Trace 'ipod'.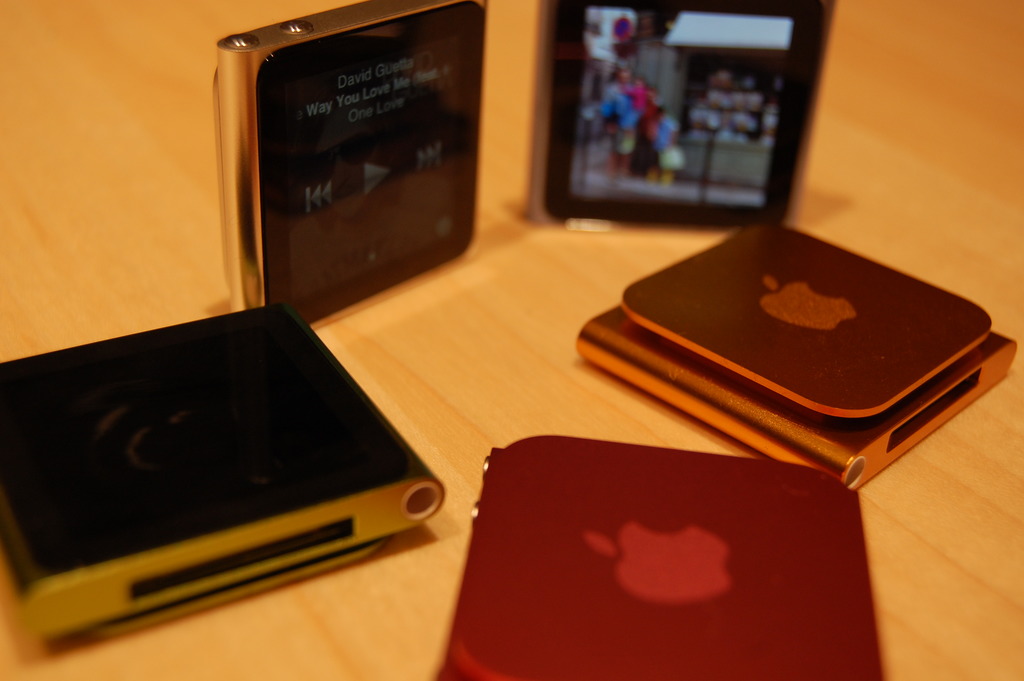
Traced to box(219, 0, 485, 307).
